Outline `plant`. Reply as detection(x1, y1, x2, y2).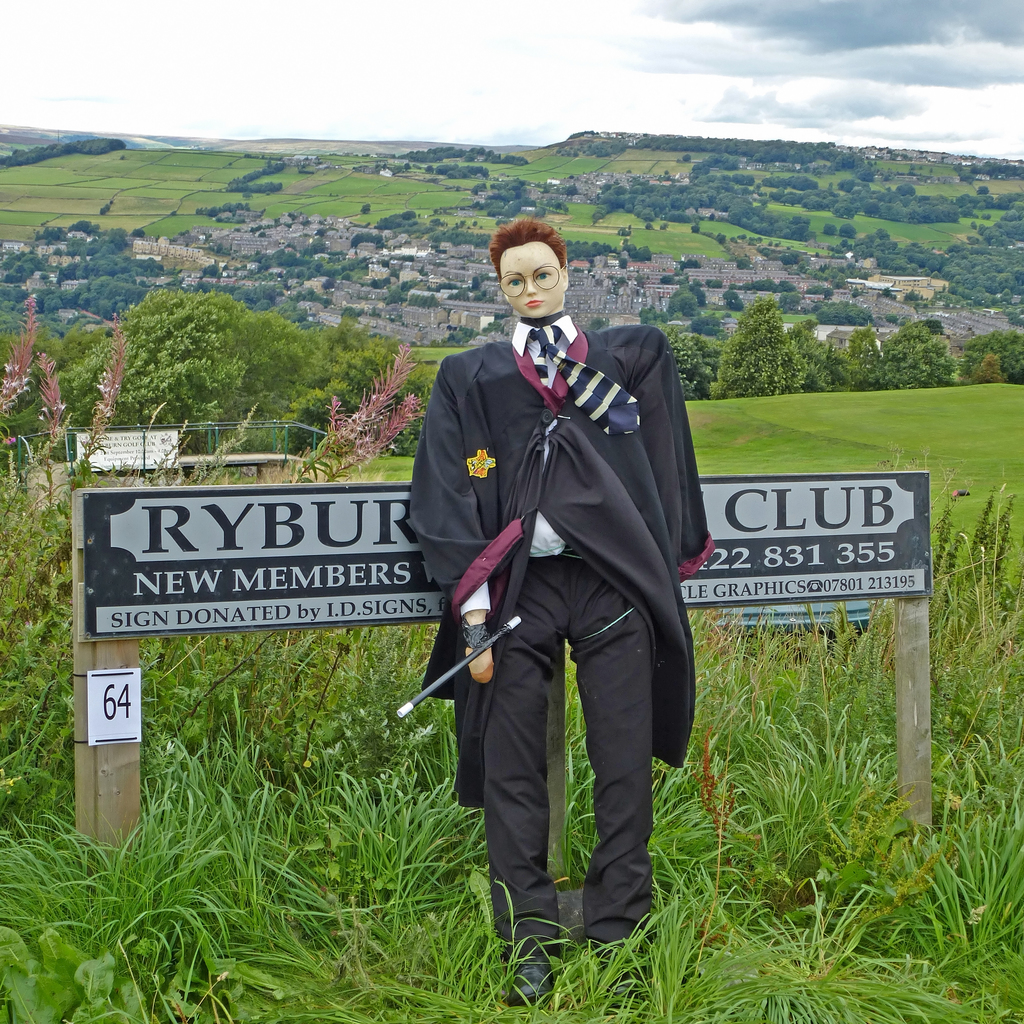
detection(280, 328, 433, 463).
